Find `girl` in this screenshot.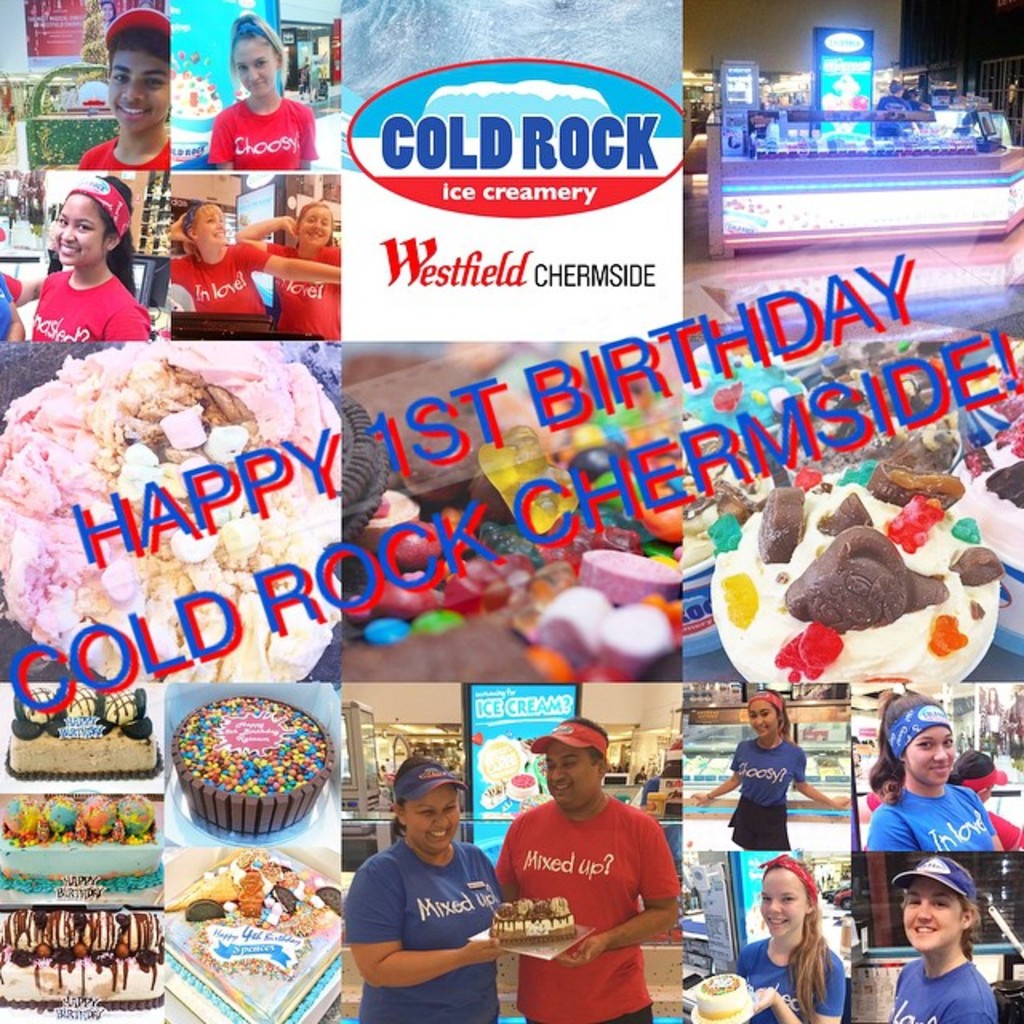
The bounding box for `girl` is x1=171 y1=197 x2=339 y2=334.
